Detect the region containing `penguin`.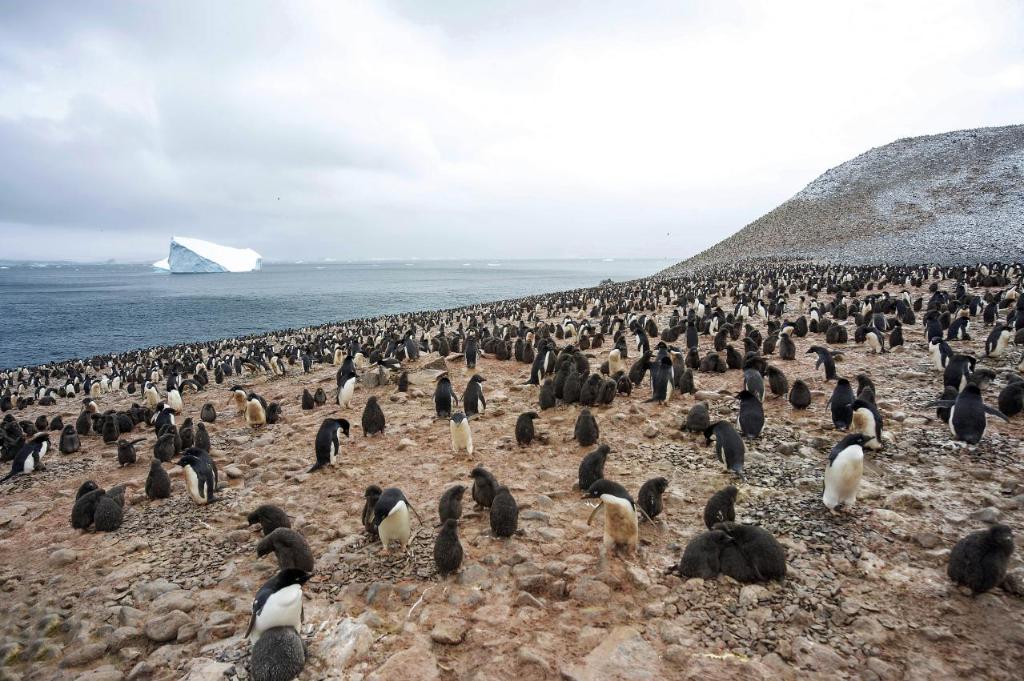
box=[114, 481, 128, 502].
